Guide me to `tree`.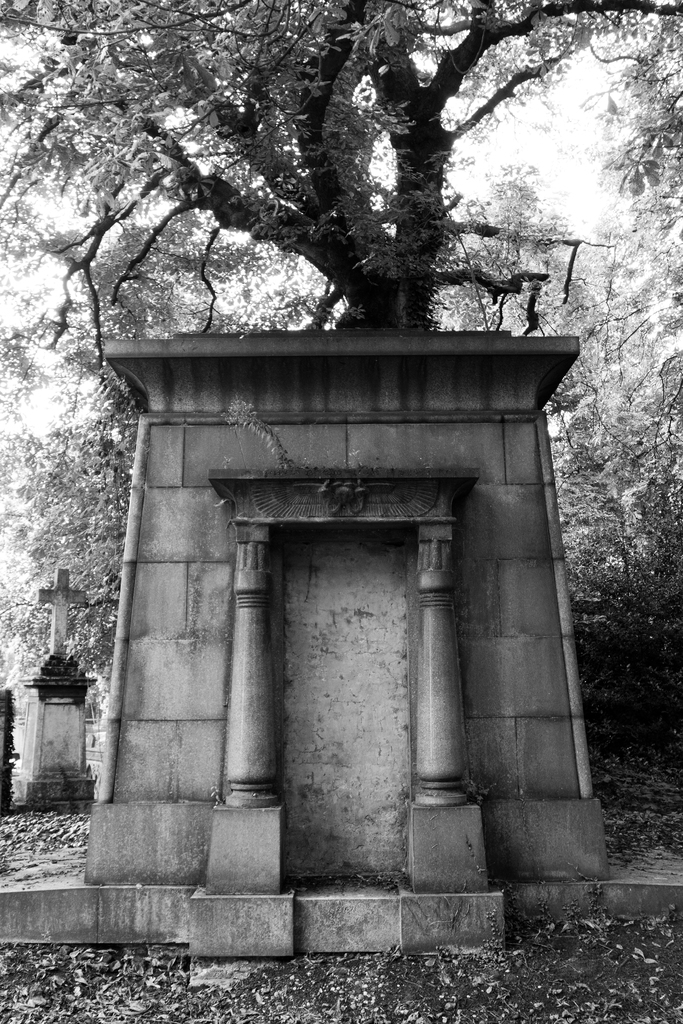
Guidance: x1=0, y1=21, x2=682, y2=326.
